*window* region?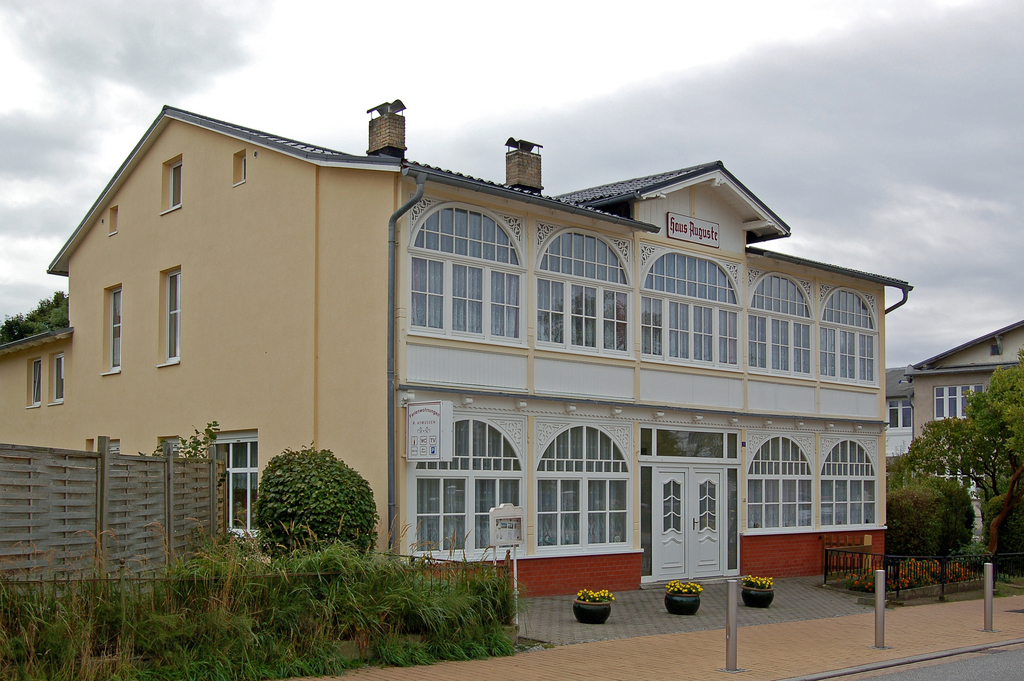
l=815, t=437, r=888, b=532
